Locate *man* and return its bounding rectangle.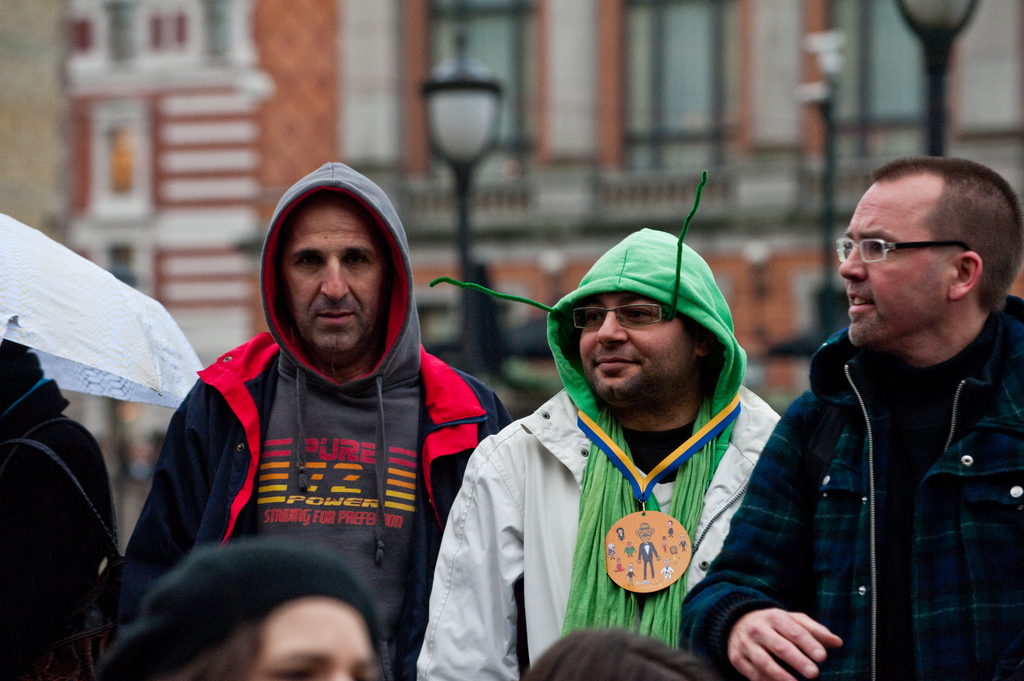
130/155/513/680.
